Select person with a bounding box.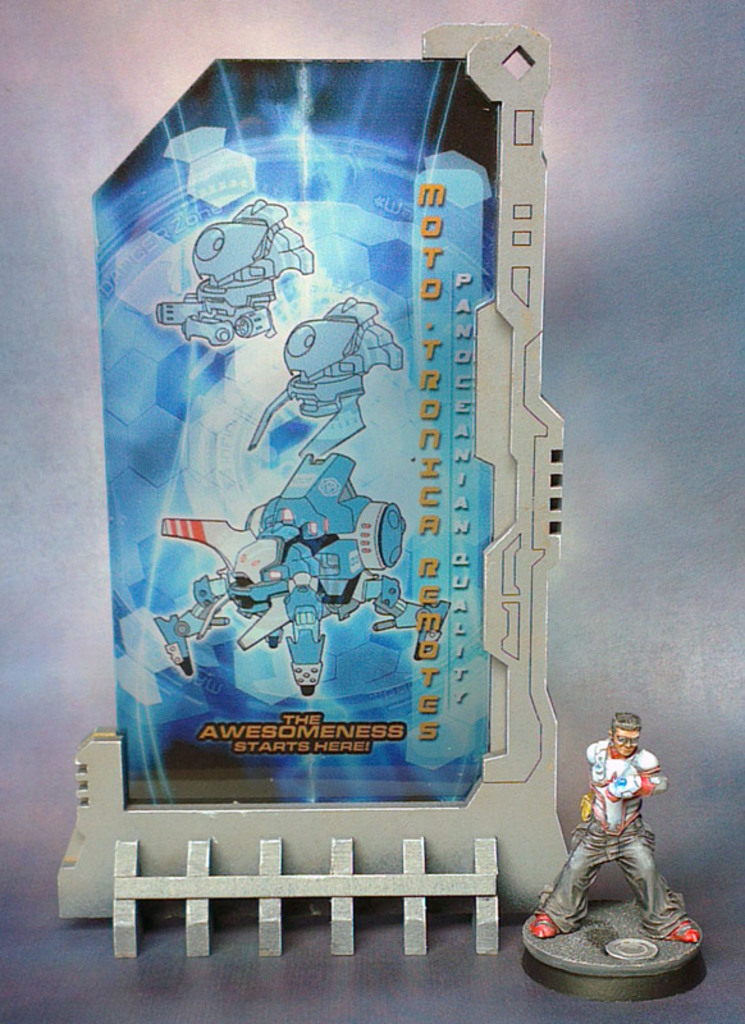
566, 710, 677, 969.
